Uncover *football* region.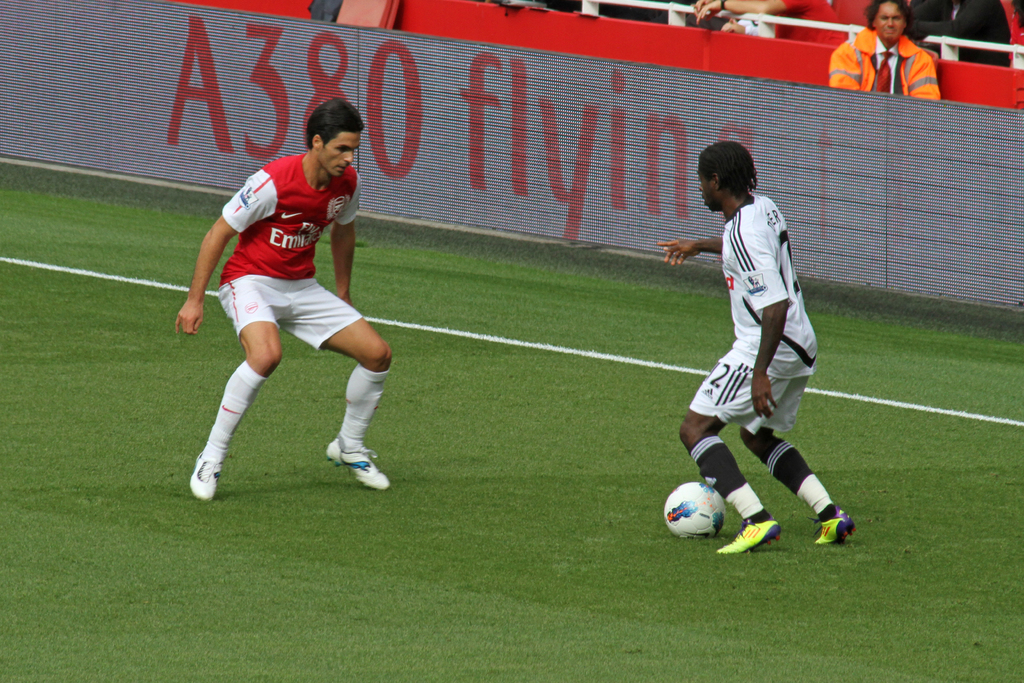
Uncovered: bbox=(663, 481, 725, 541).
